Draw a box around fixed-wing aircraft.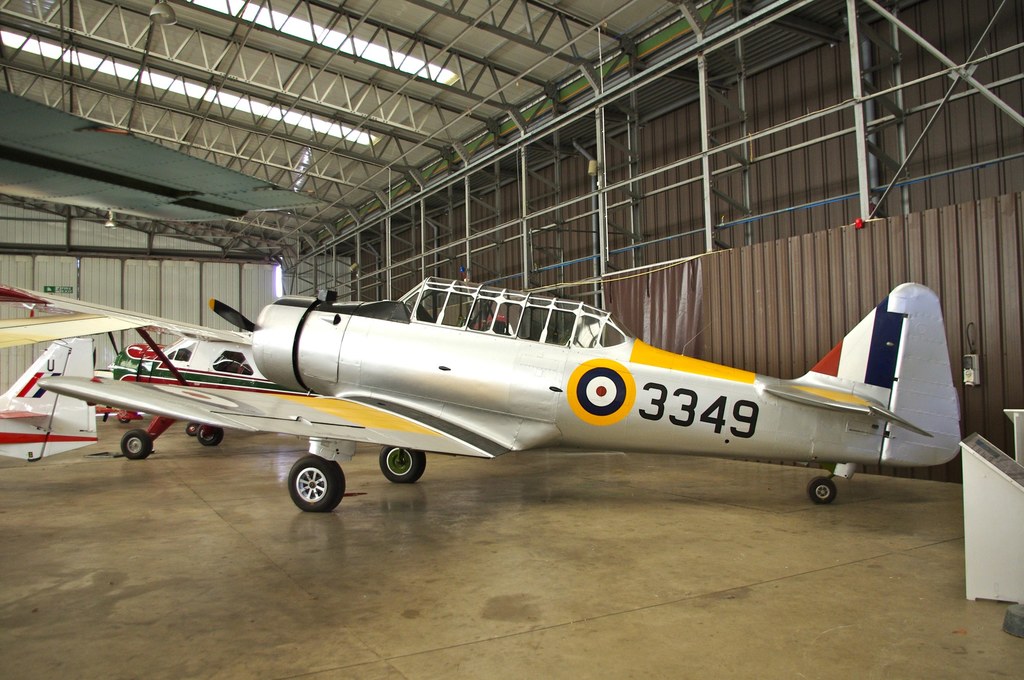
<region>36, 272, 970, 515</region>.
